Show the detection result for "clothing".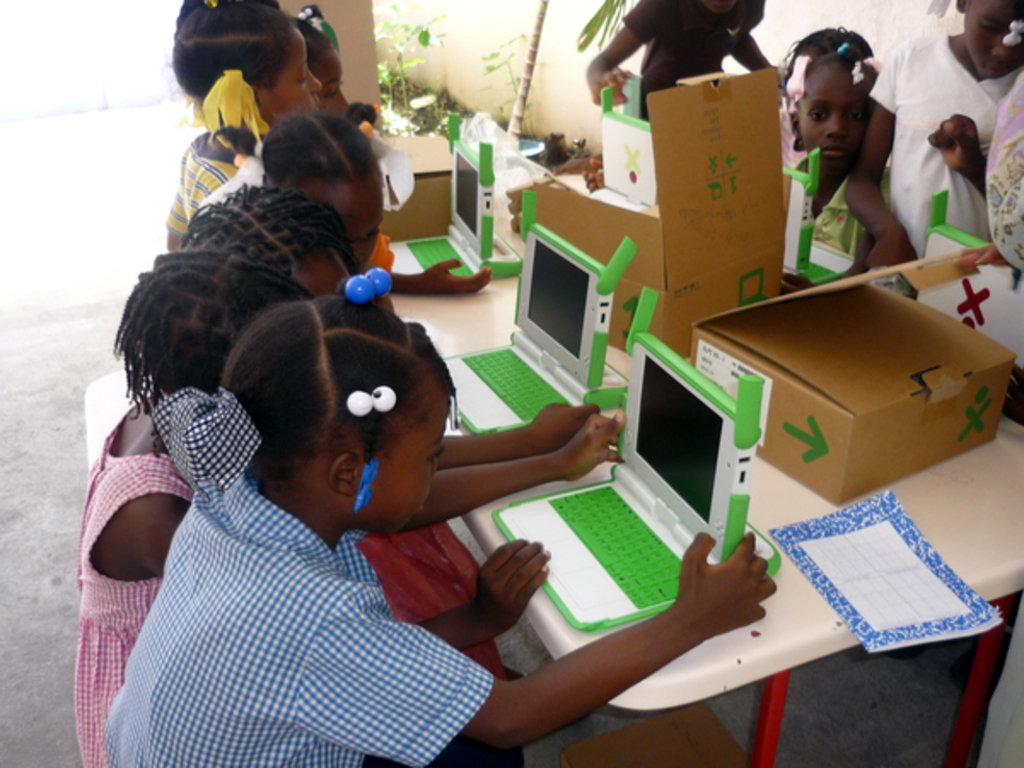
(63,418,217,766).
